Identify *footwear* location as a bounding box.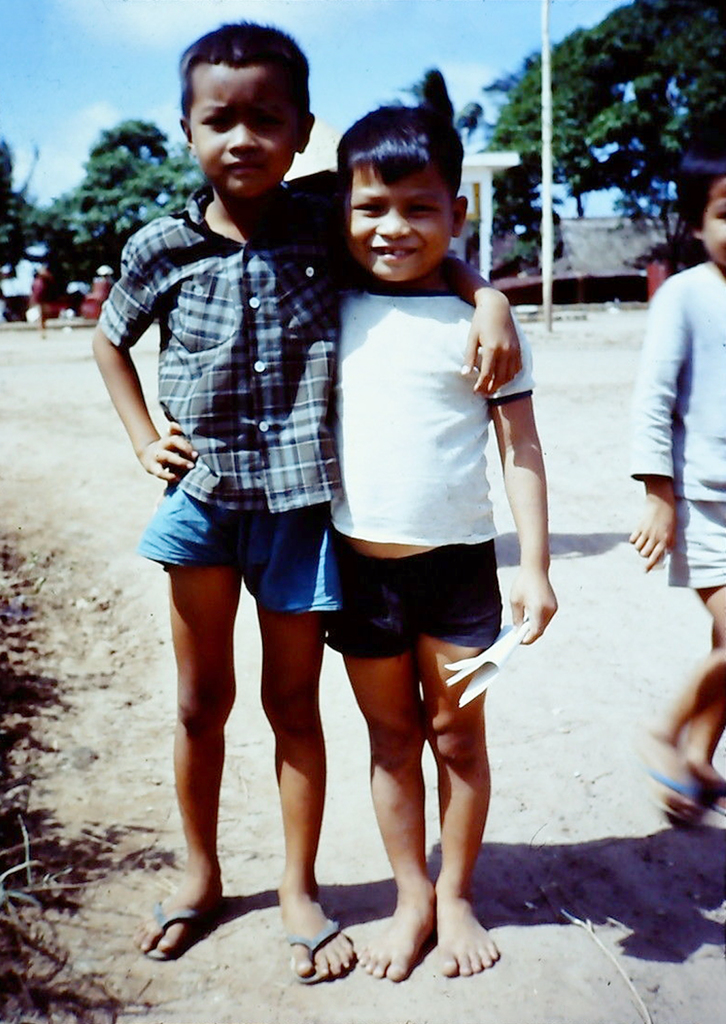
select_region(293, 909, 367, 986).
